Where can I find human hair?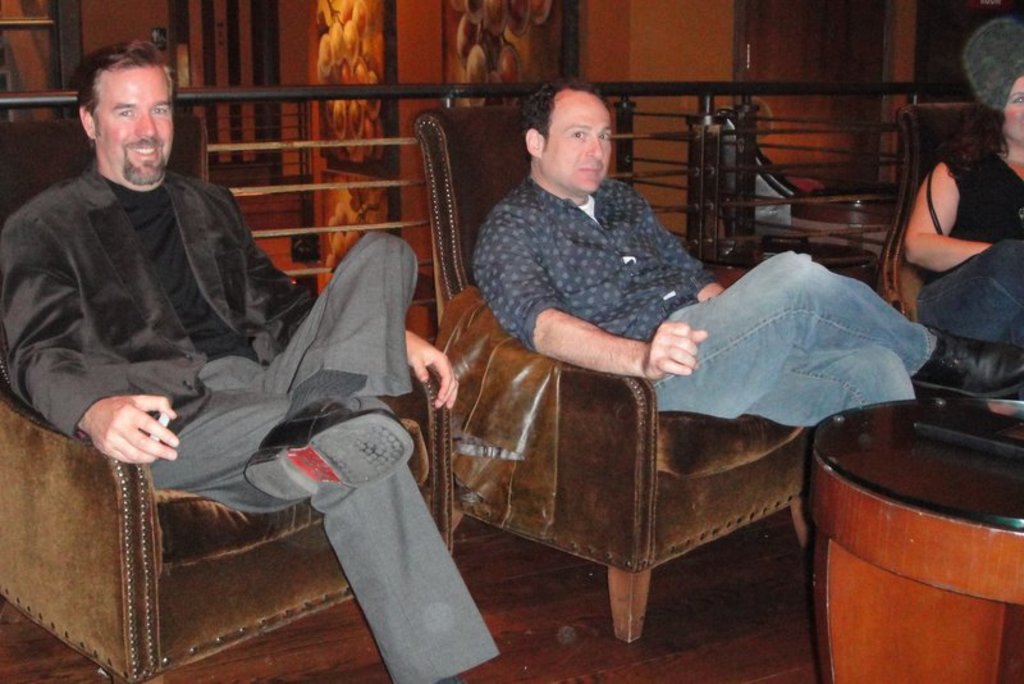
You can find it at bbox=[525, 76, 603, 147].
